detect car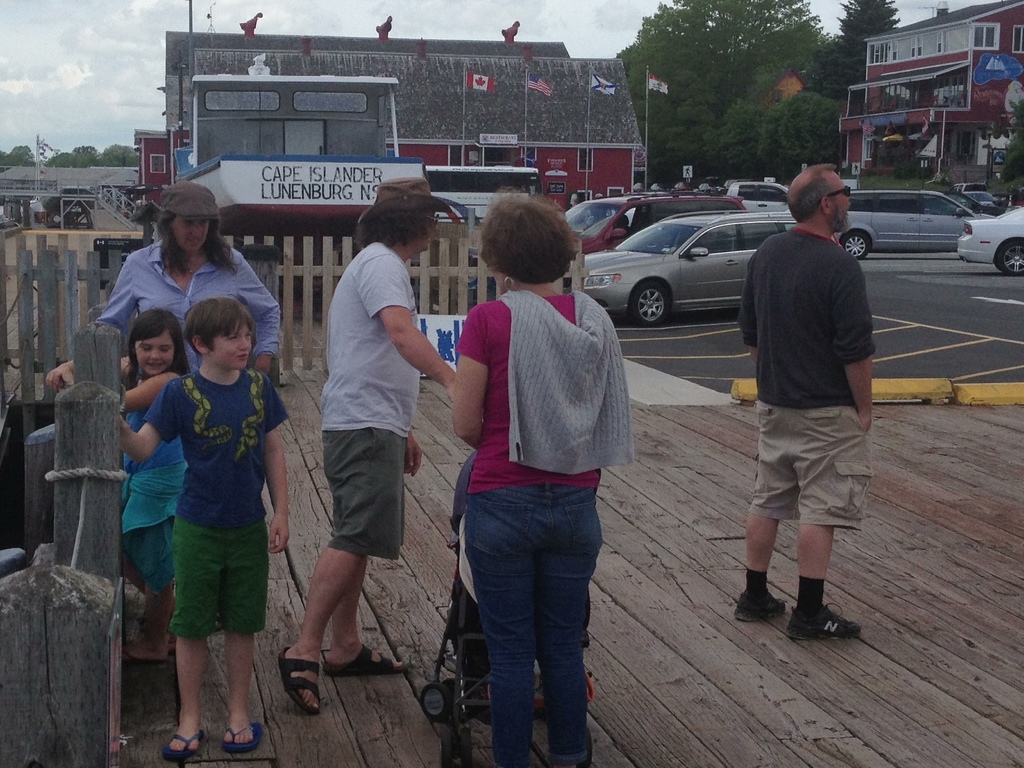
x1=727 y1=182 x2=788 y2=212
